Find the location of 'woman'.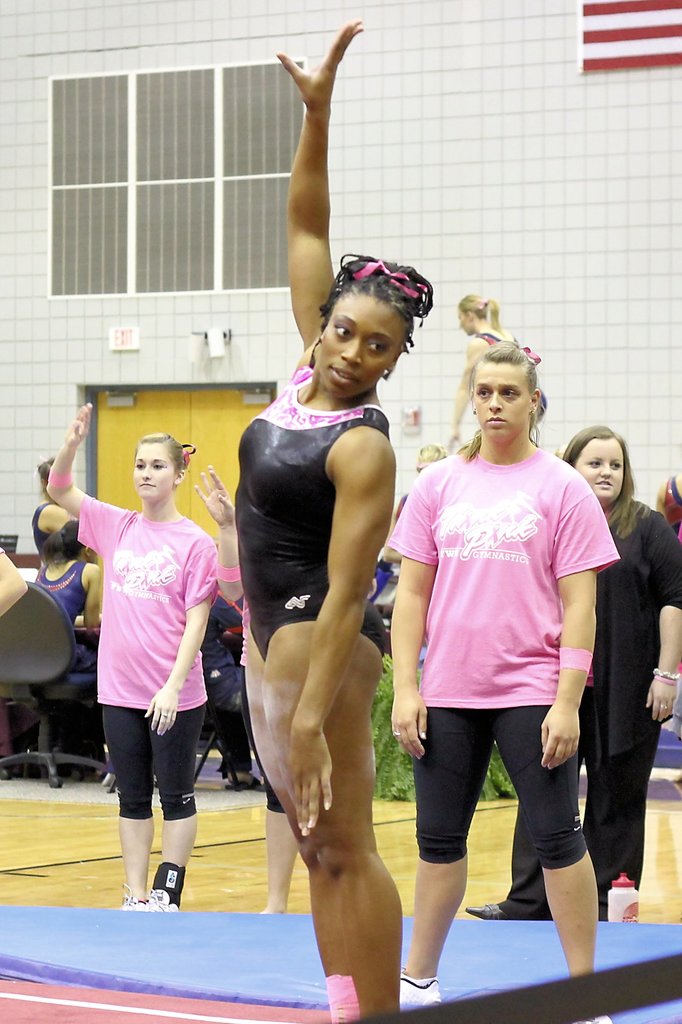
Location: box(464, 424, 681, 923).
